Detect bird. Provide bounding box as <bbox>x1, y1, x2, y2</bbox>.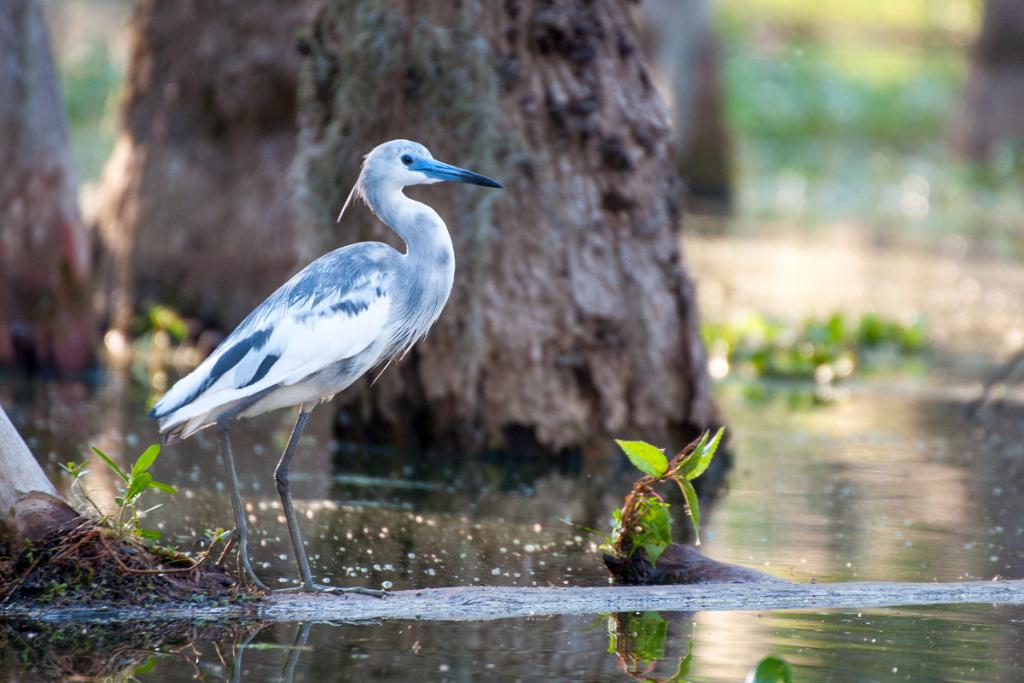
<bbox>143, 135, 505, 599</bbox>.
